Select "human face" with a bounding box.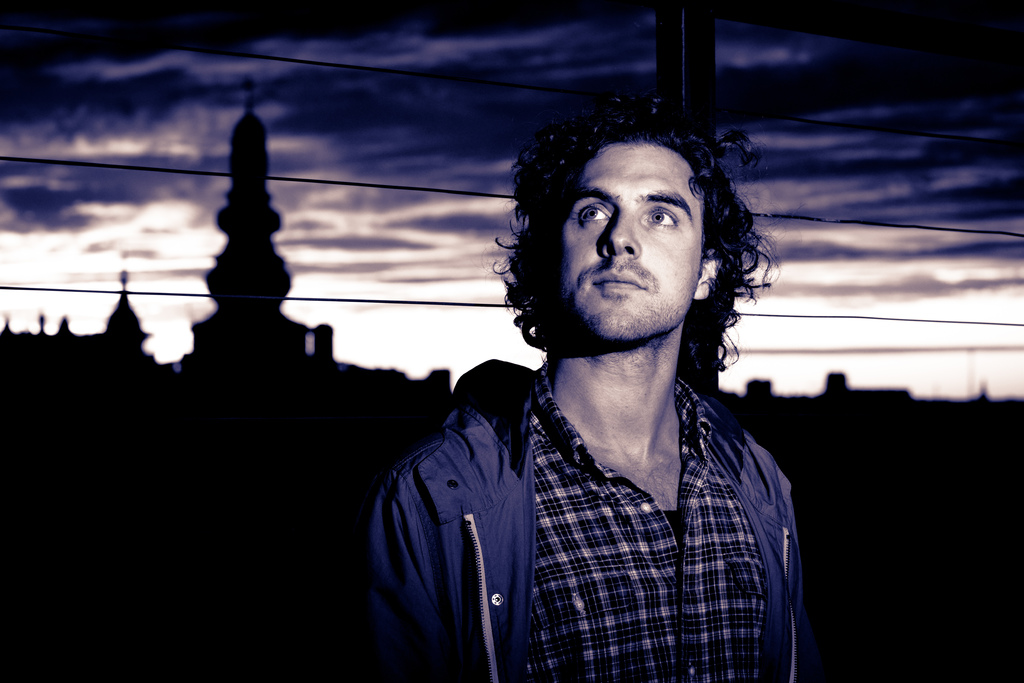
box=[559, 141, 703, 339].
